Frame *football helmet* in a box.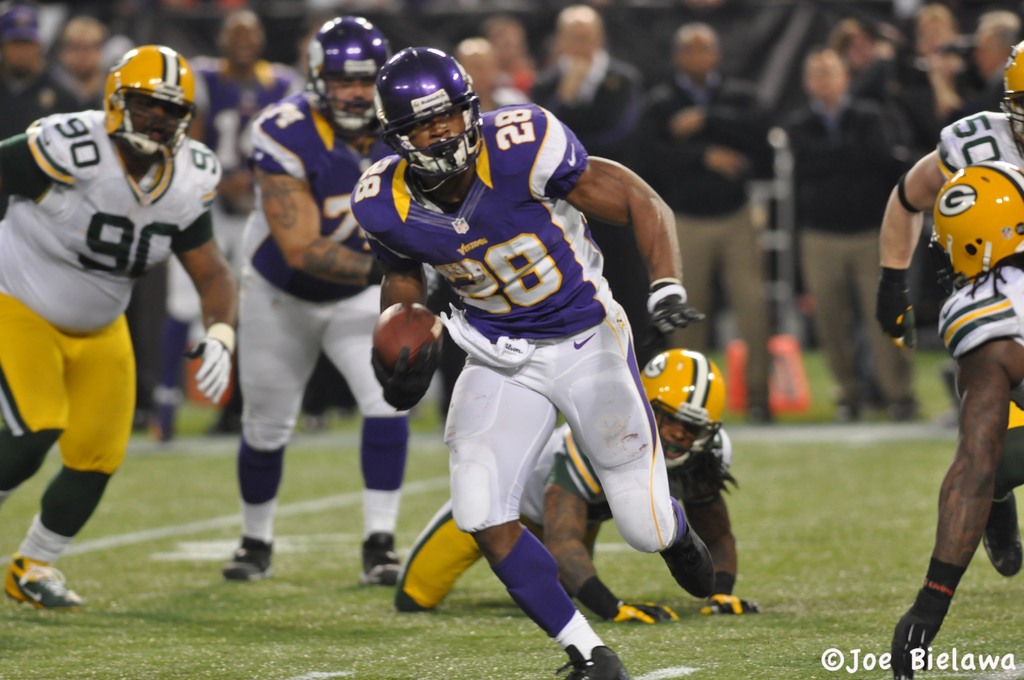
364, 38, 483, 191.
